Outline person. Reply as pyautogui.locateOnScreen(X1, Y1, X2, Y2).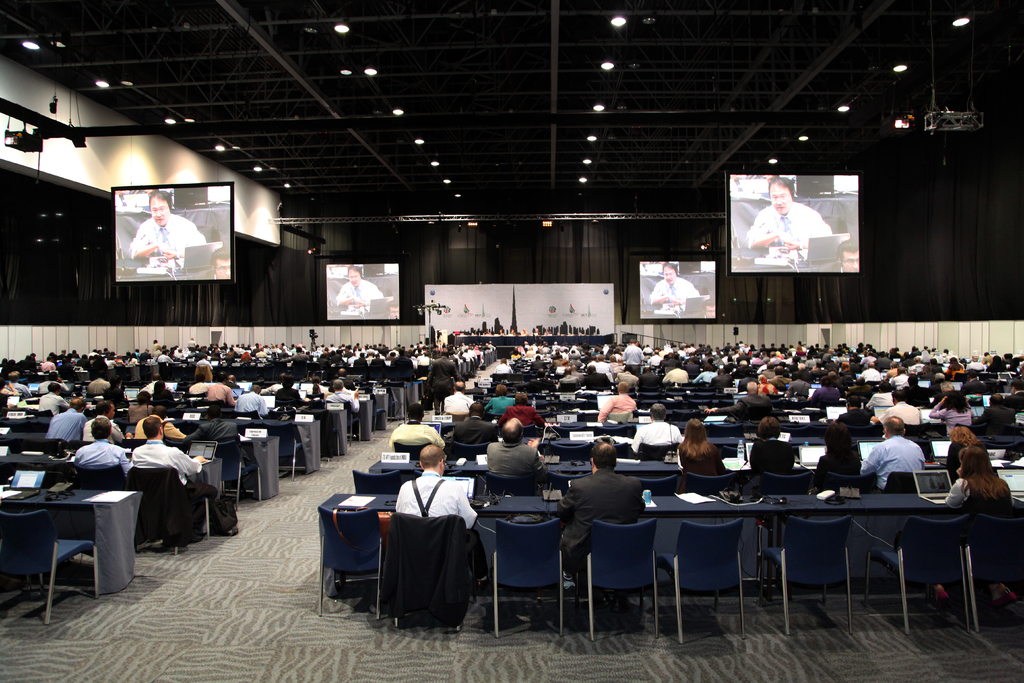
pyautogui.locateOnScreen(904, 374, 928, 397).
